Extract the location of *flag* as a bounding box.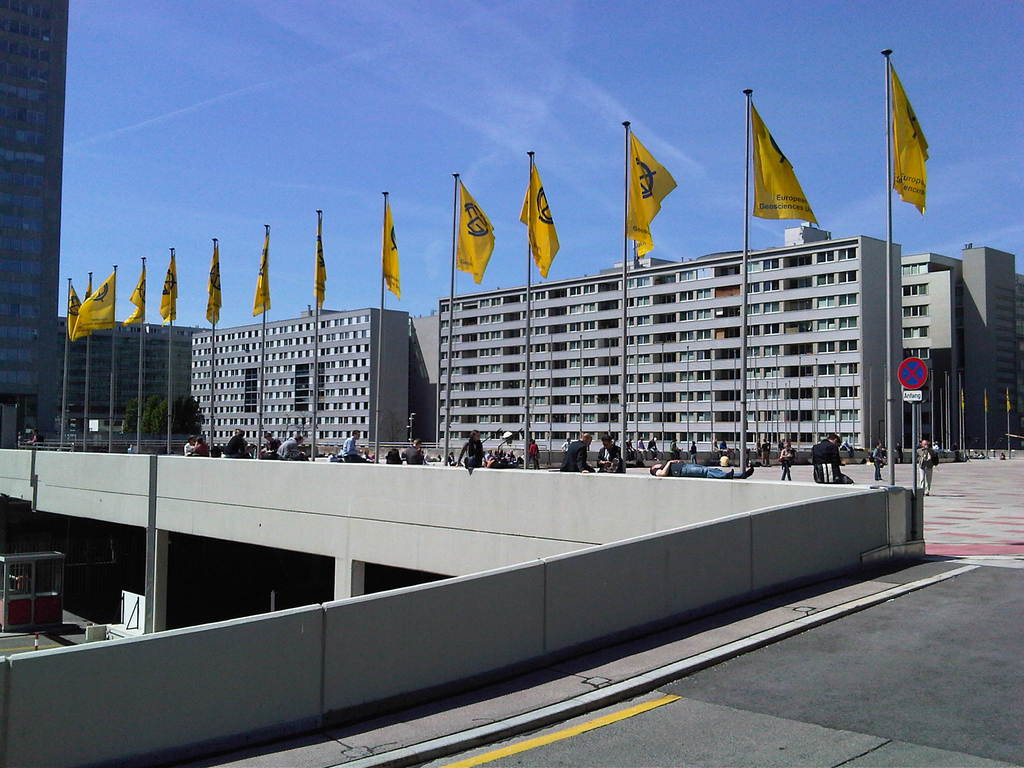
locate(254, 234, 274, 316).
